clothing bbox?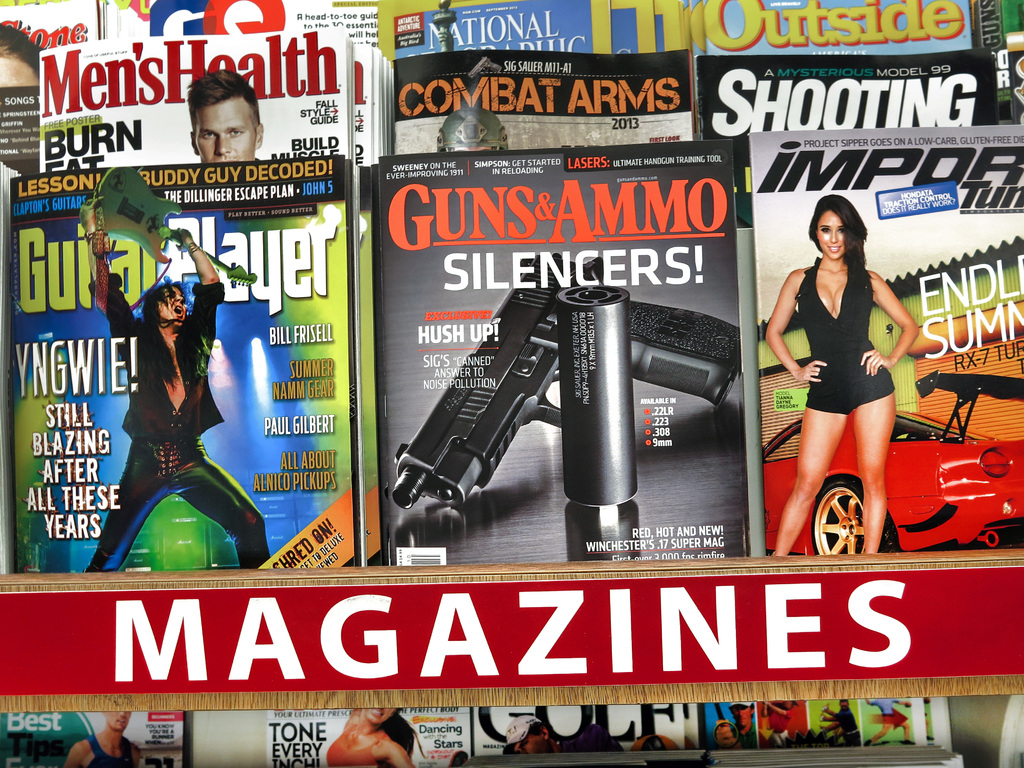
<box>92,281,269,575</box>
